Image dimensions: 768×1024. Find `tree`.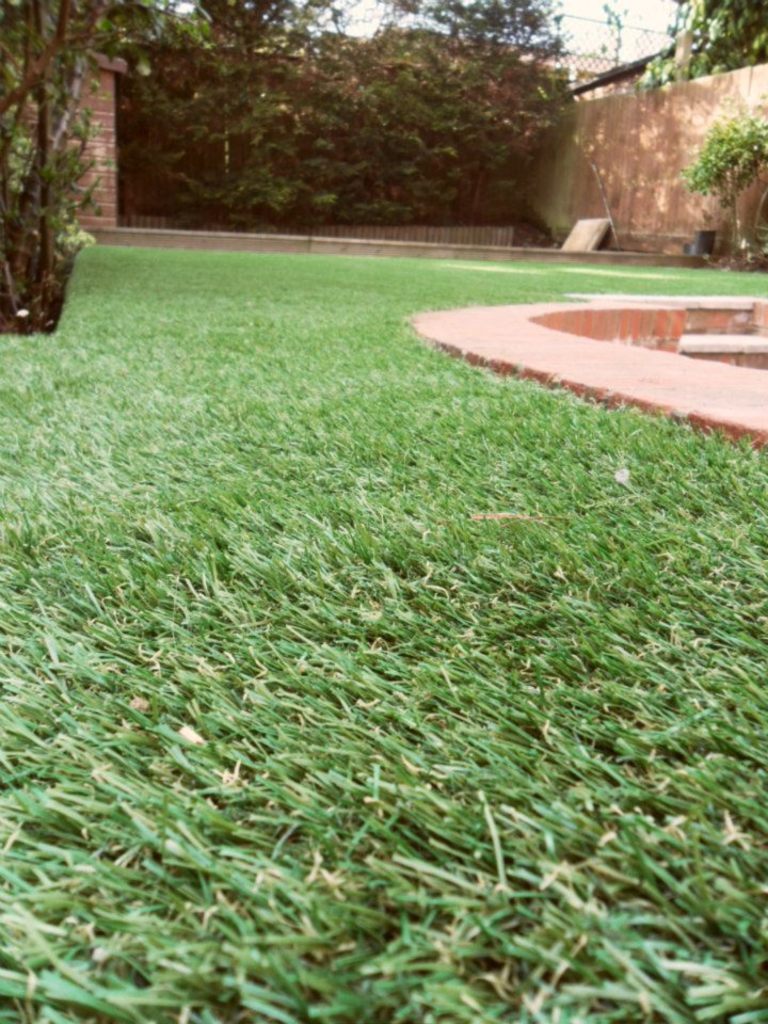
[0, 0, 196, 330].
